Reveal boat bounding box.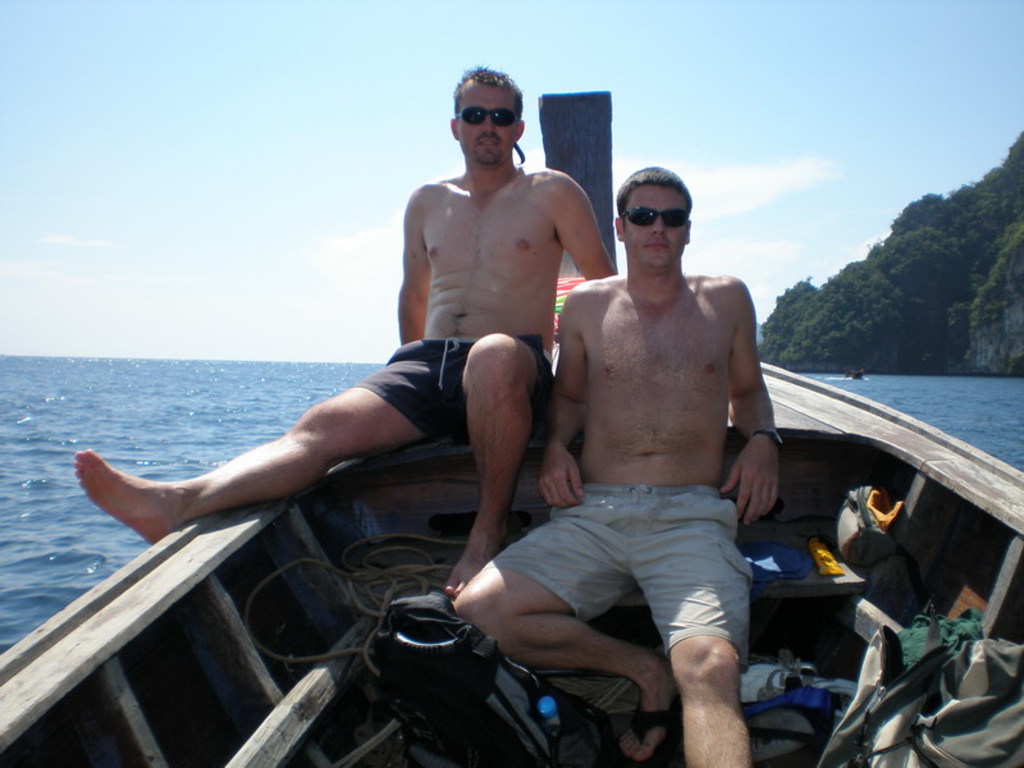
Revealed: (29, 157, 963, 719).
